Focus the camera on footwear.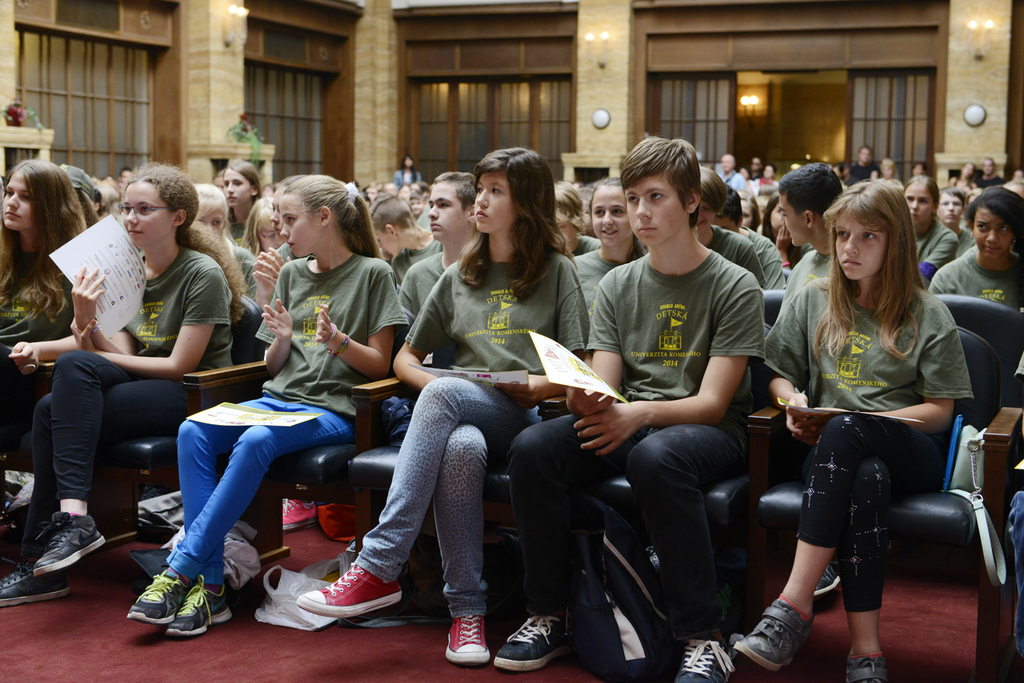
Focus region: detection(126, 567, 188, 630).
